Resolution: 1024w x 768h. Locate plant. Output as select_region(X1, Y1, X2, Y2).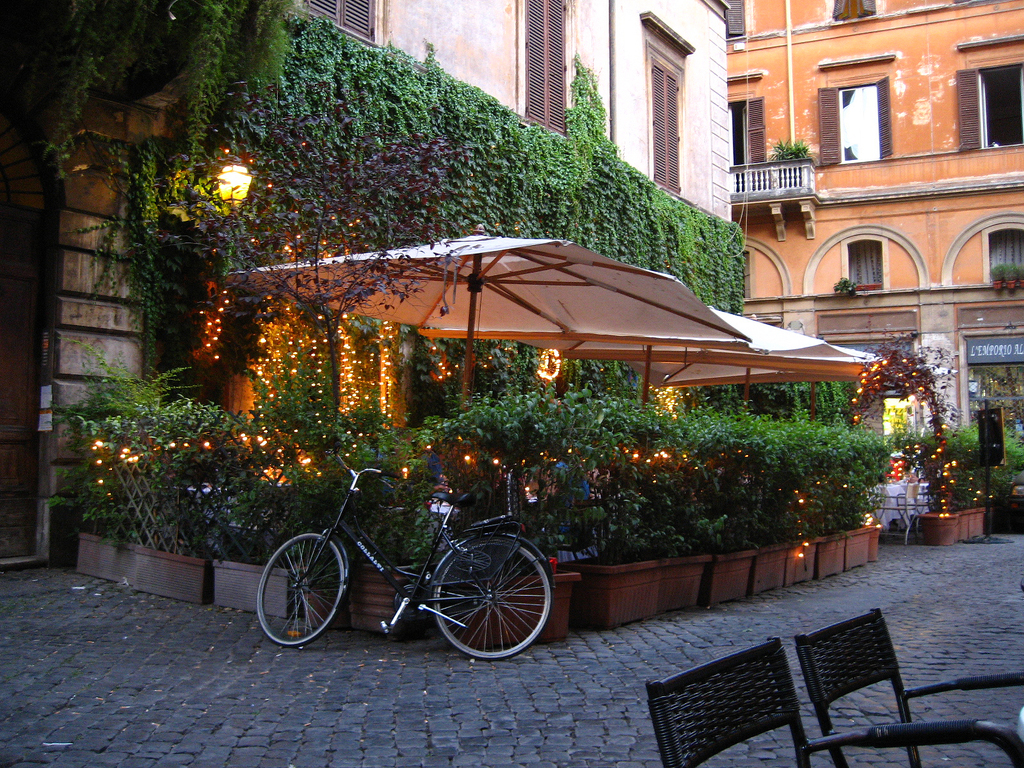
select_region(769, 135, 812, 163).
